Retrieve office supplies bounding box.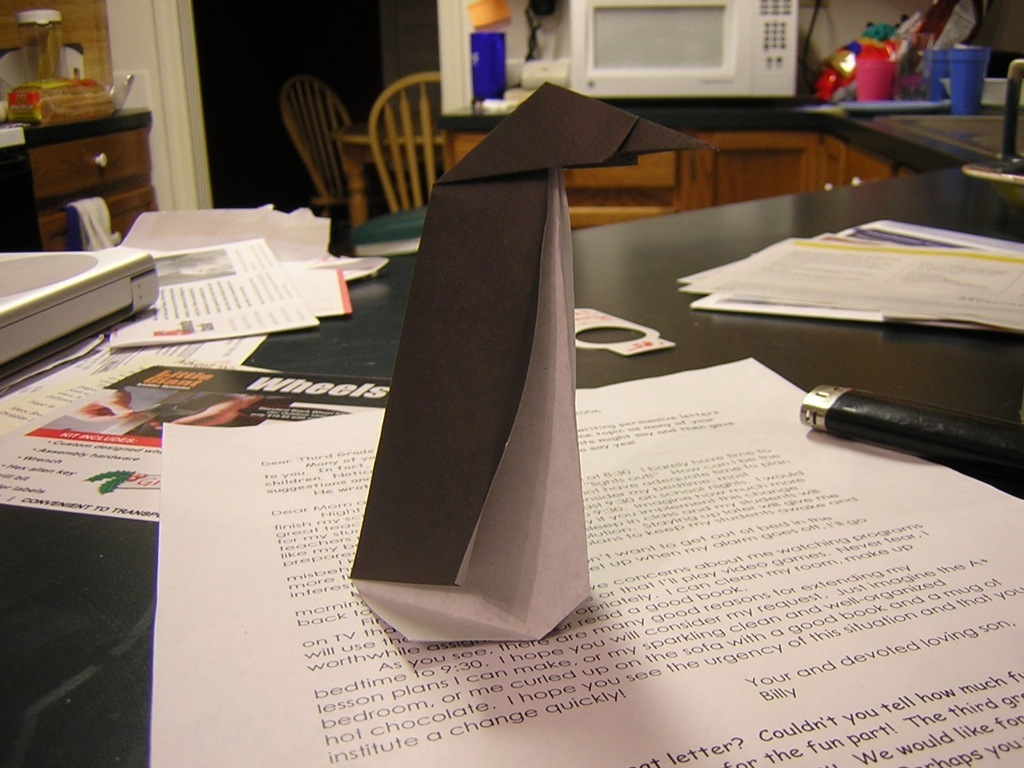
Bounding box: rect(678, 221, 1023, 330).
